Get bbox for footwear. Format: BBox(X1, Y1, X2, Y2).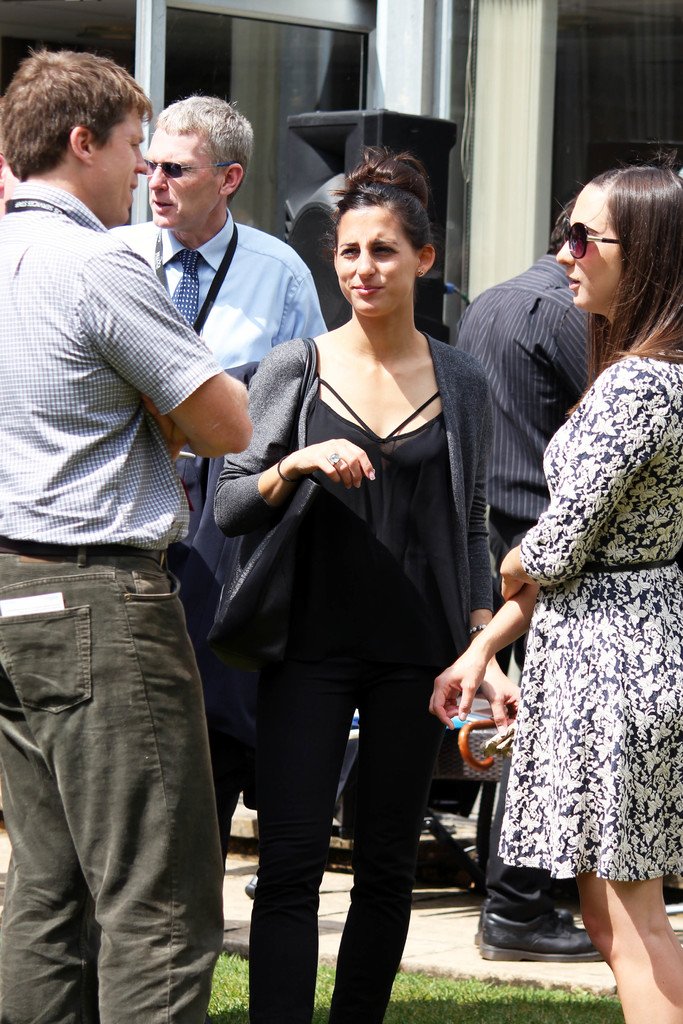
BBox(240, 872, 258, 897).
